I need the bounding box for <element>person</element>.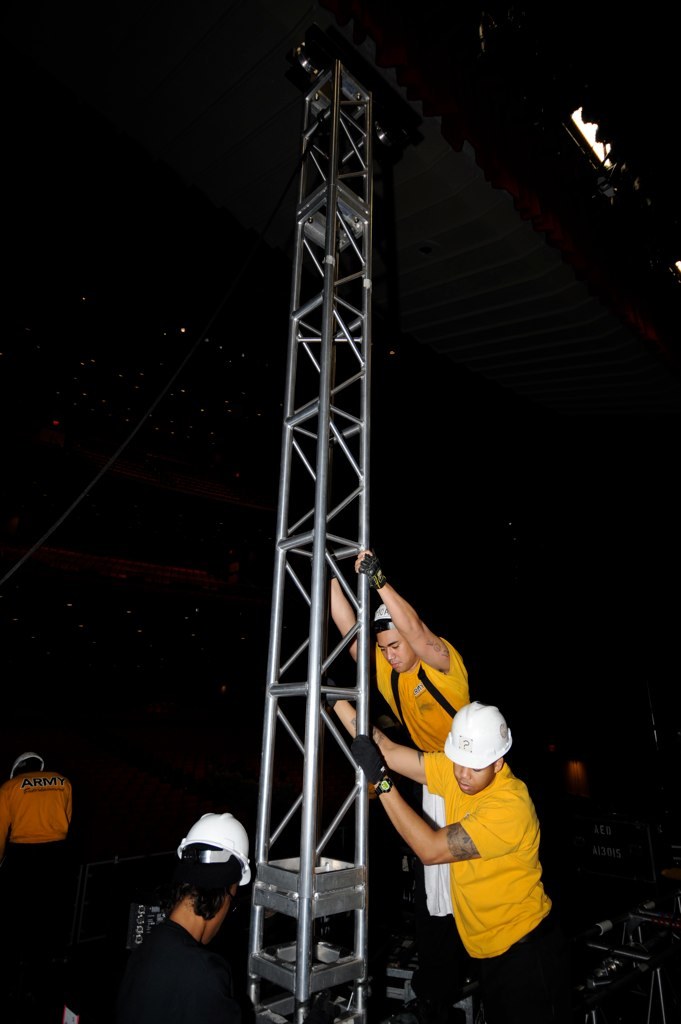
Here it is: 105,806,256,1023.
